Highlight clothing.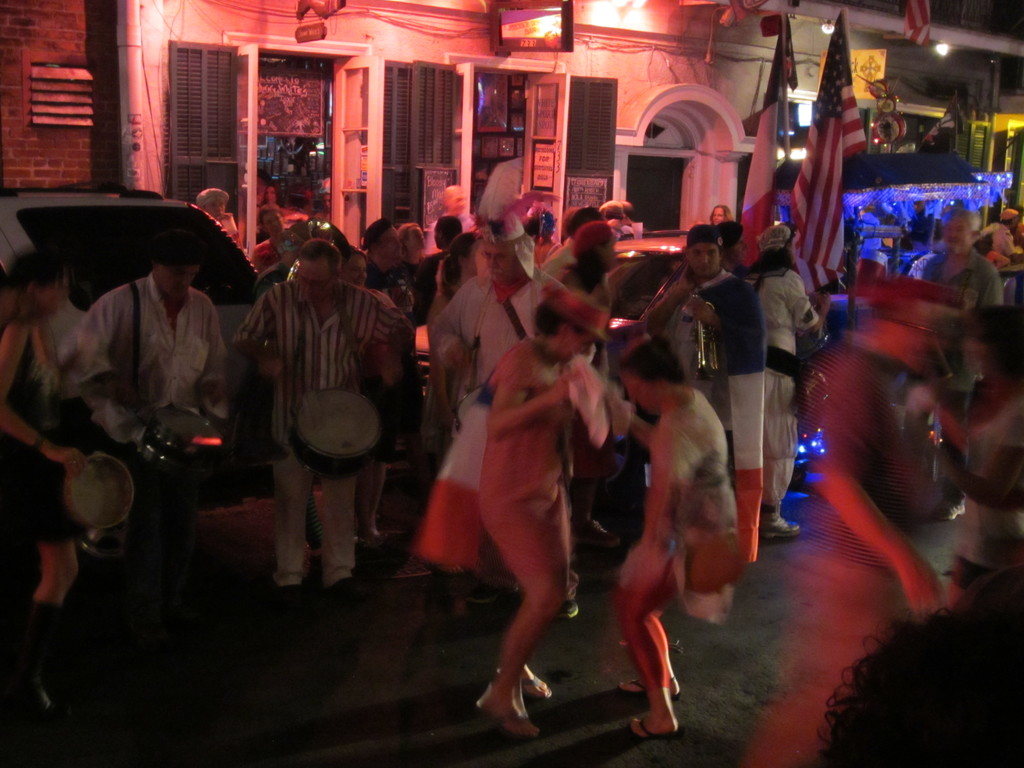
Highlighted region: (940,399,1023,593).
